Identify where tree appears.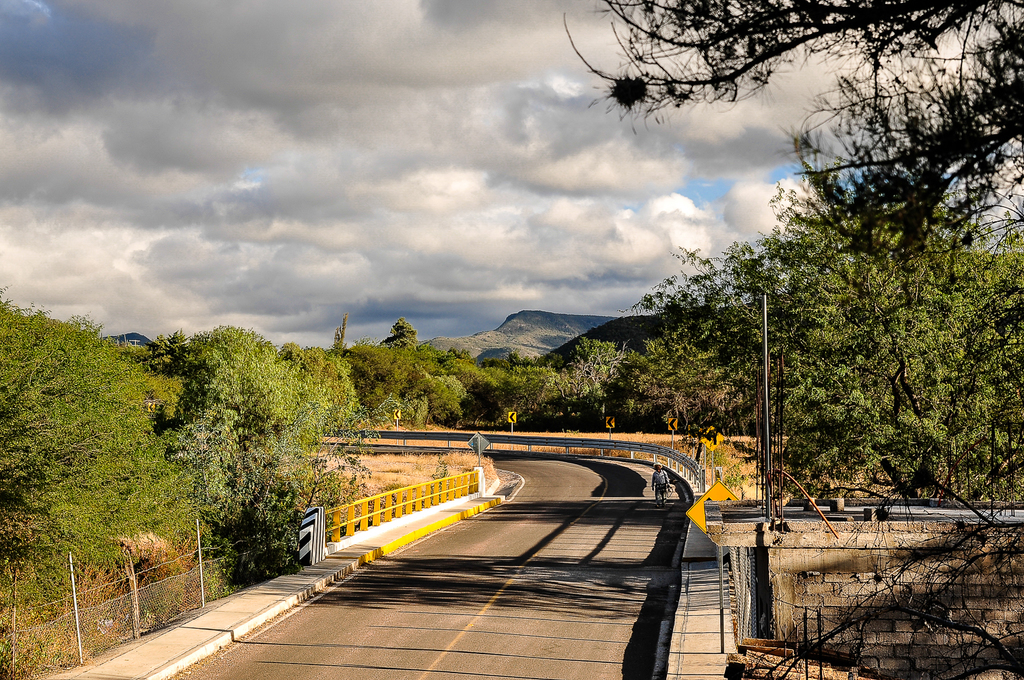
Appears at bbox=(175, 315, 333, 442).
